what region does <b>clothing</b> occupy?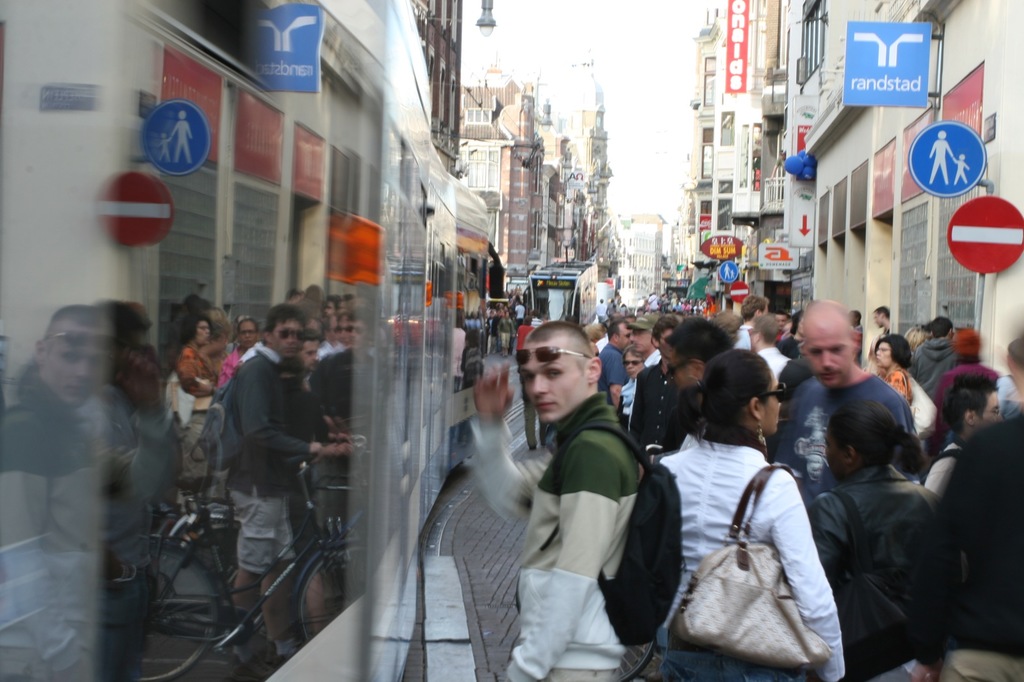
bbox(804, 467, 957, 681).
